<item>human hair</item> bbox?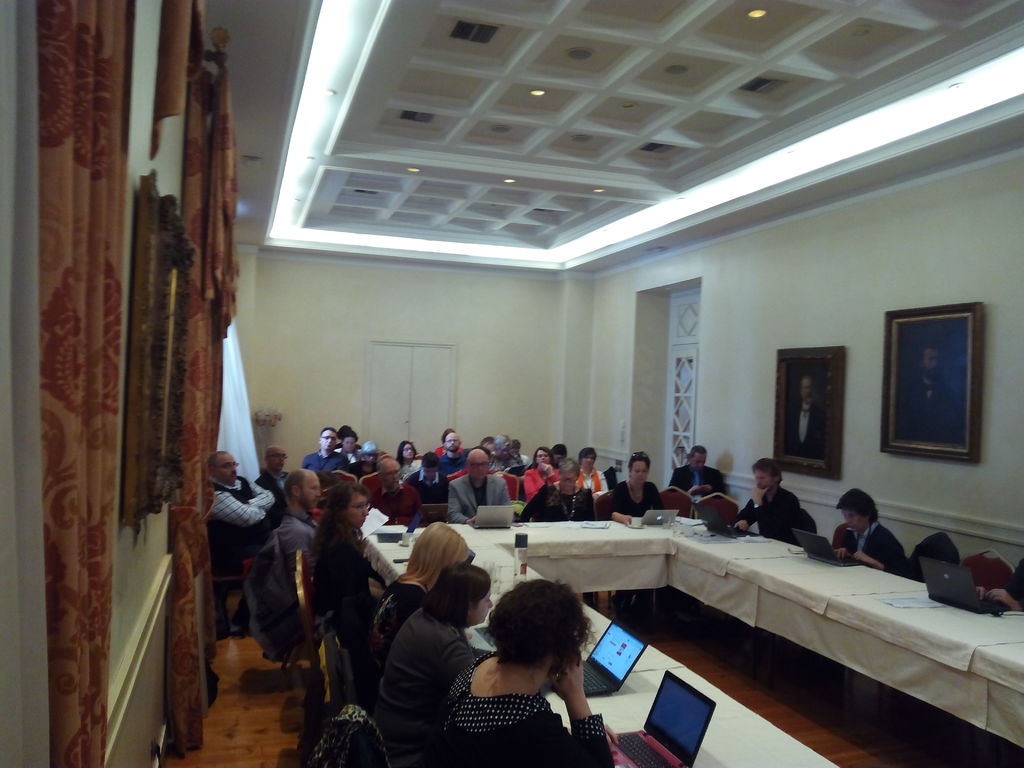
region(287, 470, 307, 494)
